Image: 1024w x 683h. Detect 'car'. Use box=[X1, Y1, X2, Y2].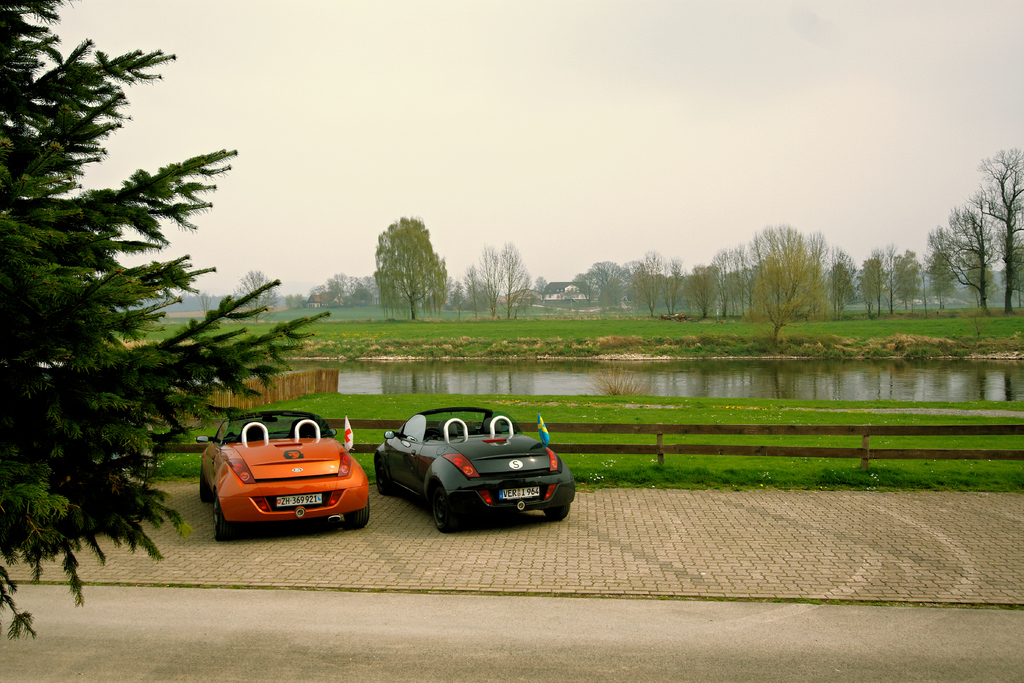
box=[195, 413, 371, 541].
